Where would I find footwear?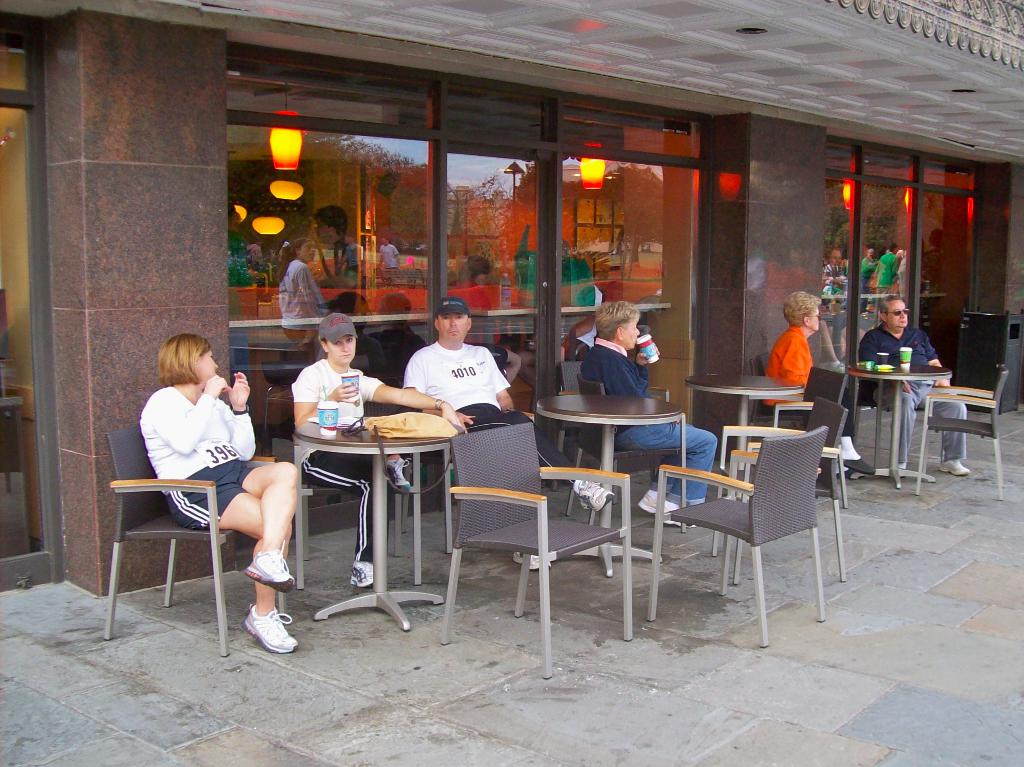
At rect(899, 458, 908, 471).
